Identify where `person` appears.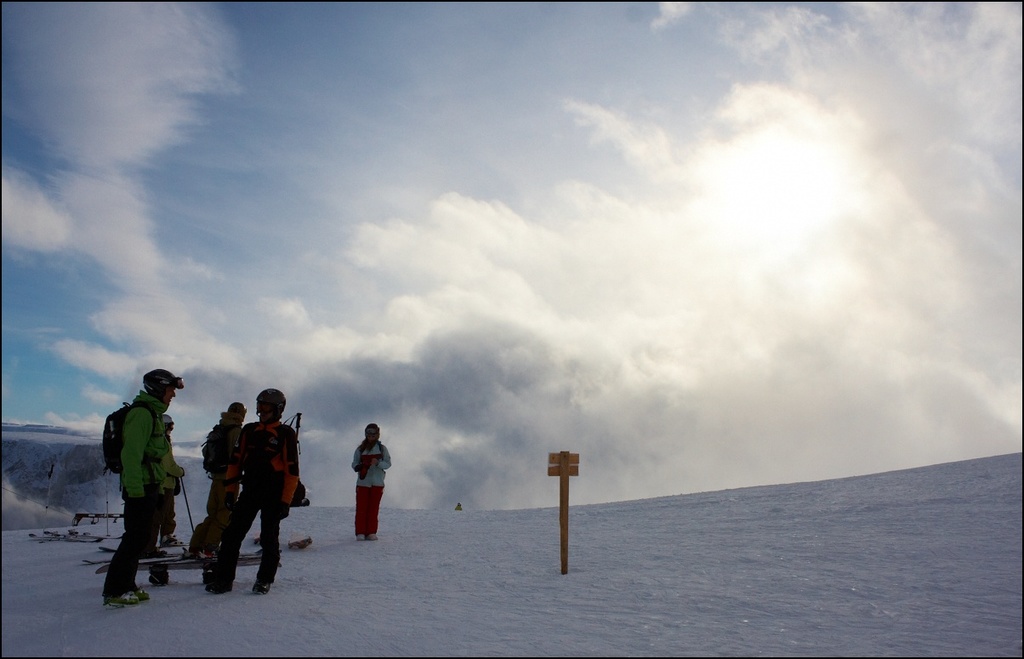
Appears at (157,415,183,548).
